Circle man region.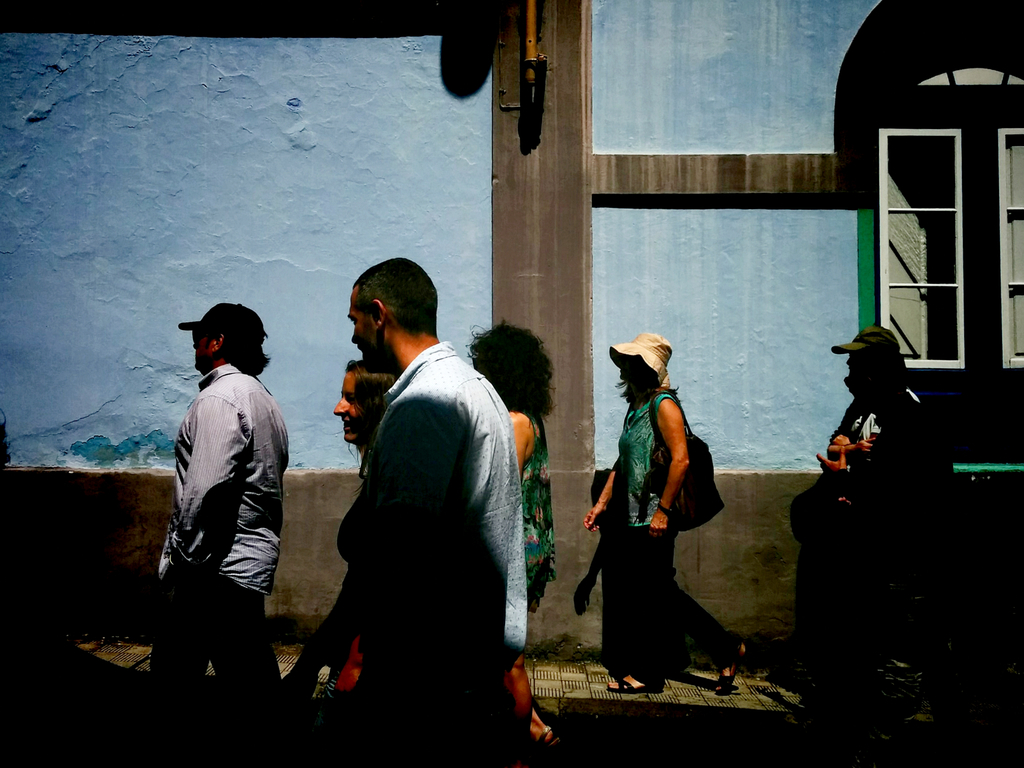
Region: (x1=311, y1=253, x2=534, y2=765).
